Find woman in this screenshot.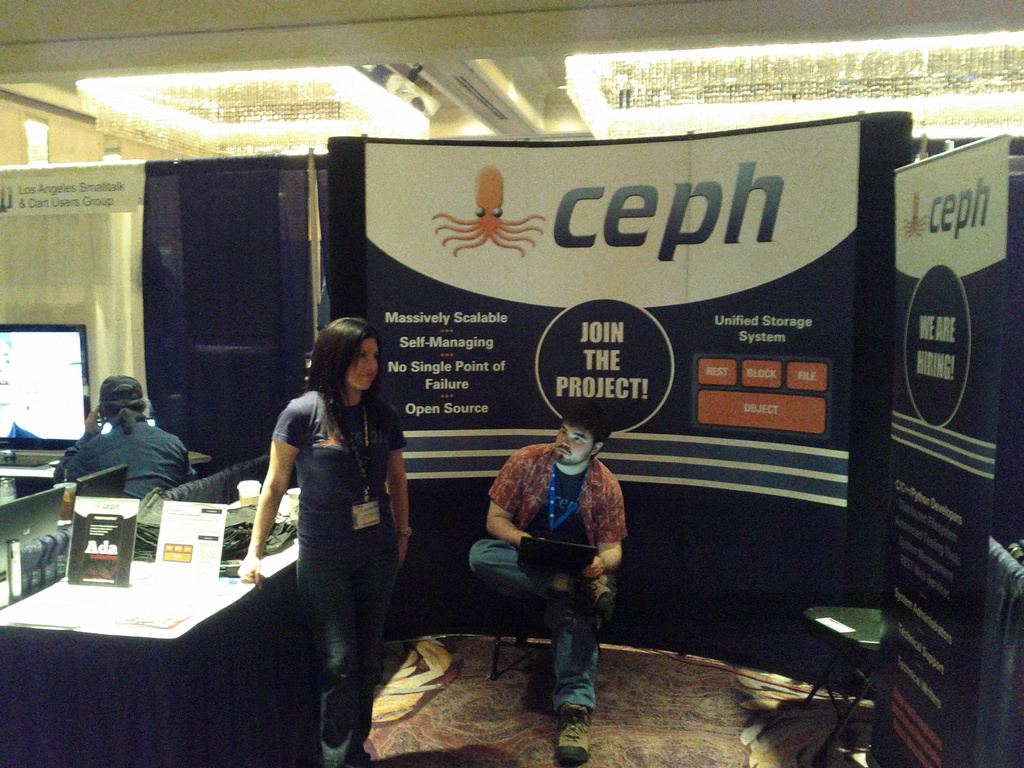
The bounding box for woman is select_region(248, 302, 414, 767).
